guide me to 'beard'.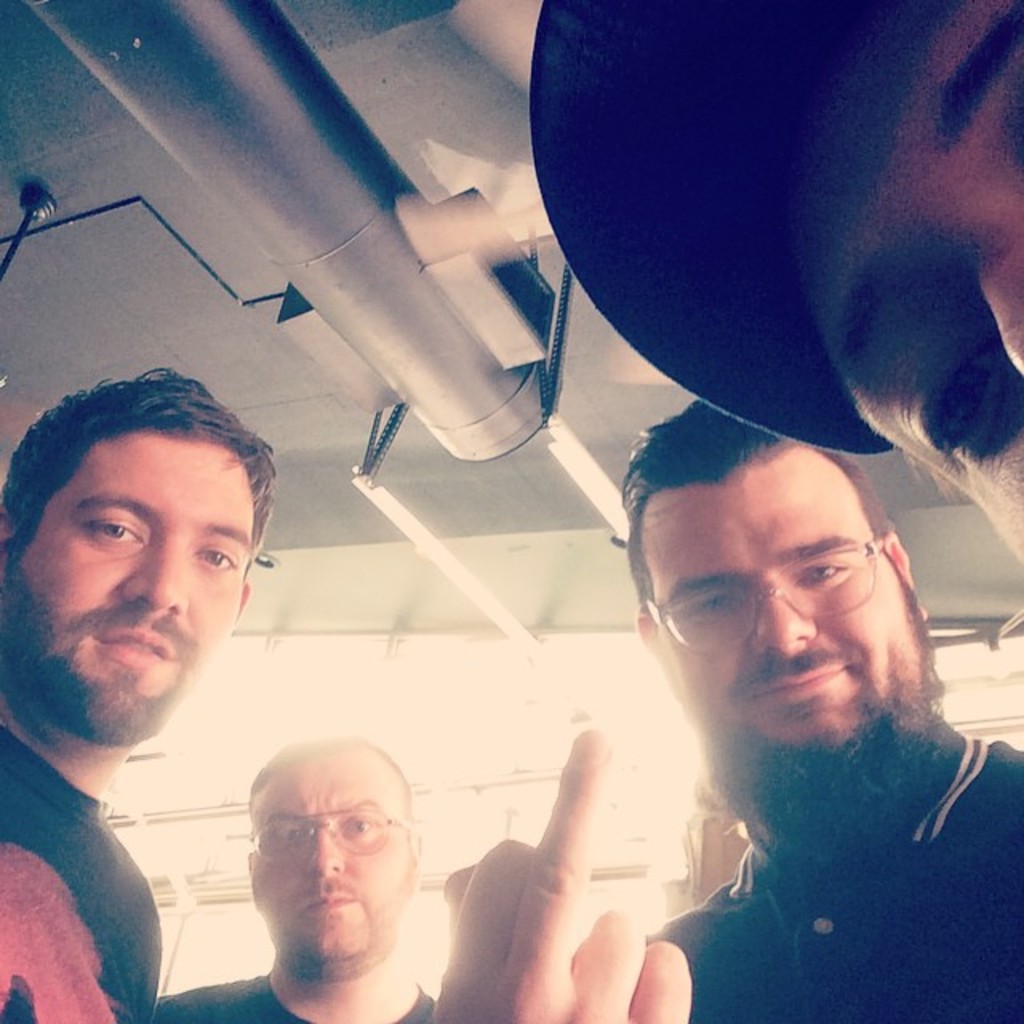
Guidance: box(0, 546, 213, 744).
